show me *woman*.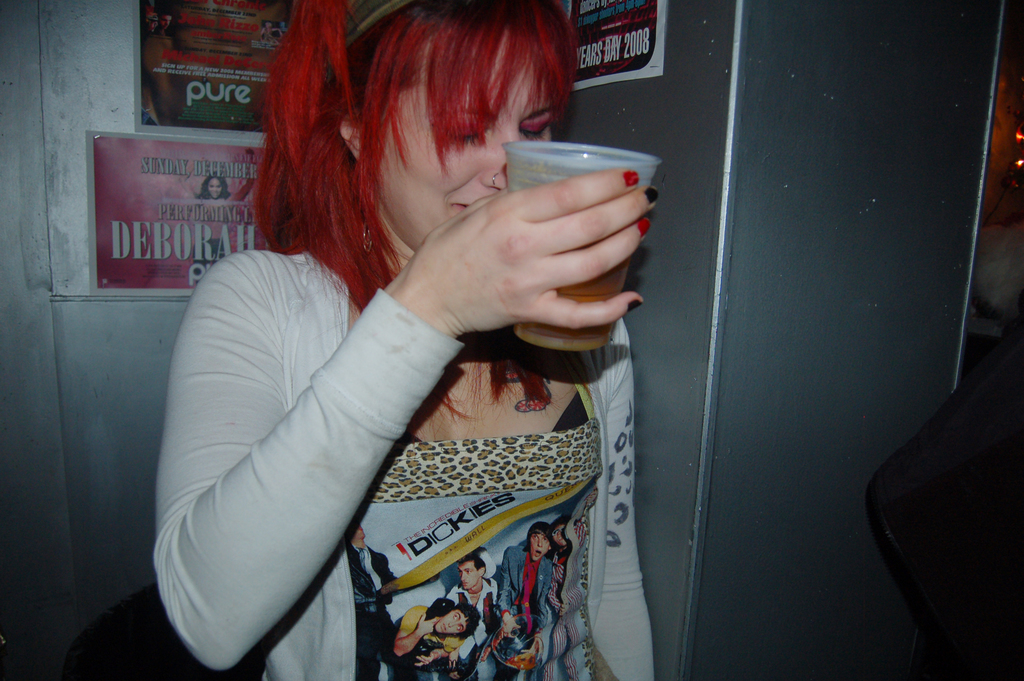
*woman* is here: bbox=[141, 16, 707, 679].
